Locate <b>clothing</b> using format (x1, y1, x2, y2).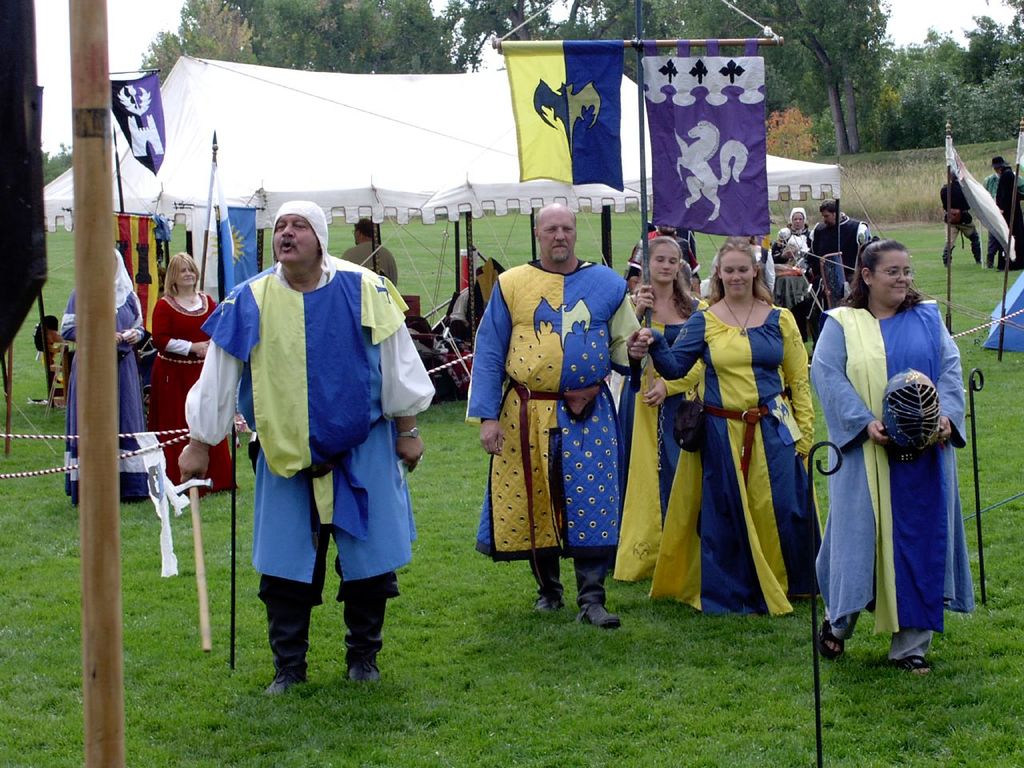
(981, 169, 1023, 261).
